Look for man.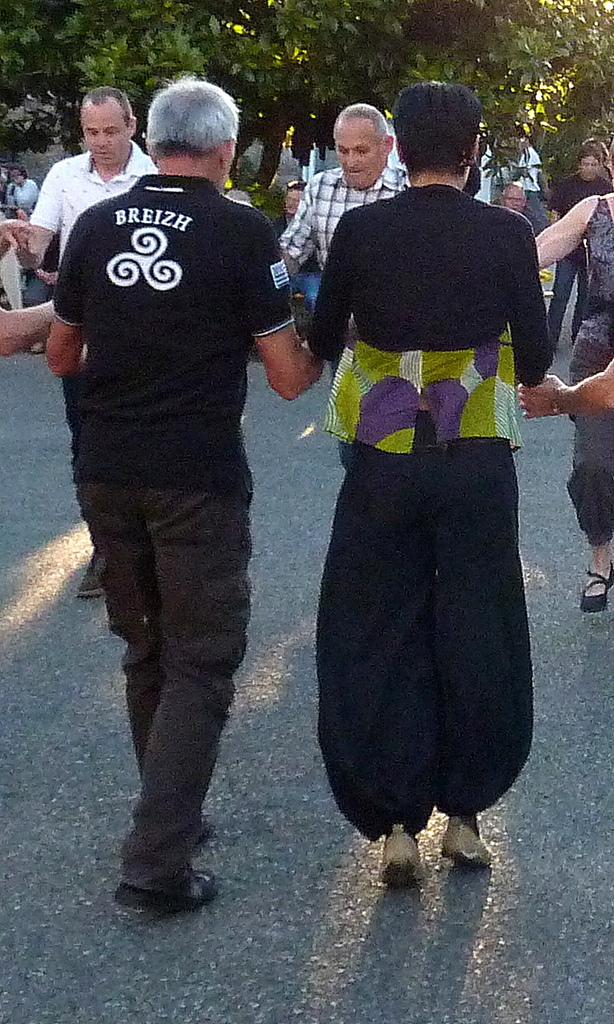
Found: box(549, 136, 611, 348).
